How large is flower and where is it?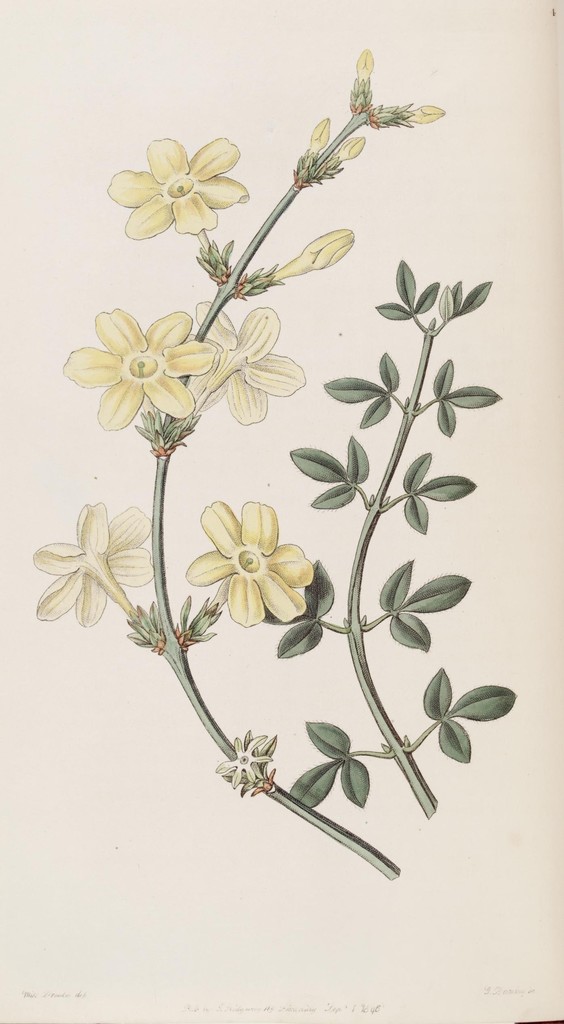
Bounding box: detection(173, 301, 306, 428).
